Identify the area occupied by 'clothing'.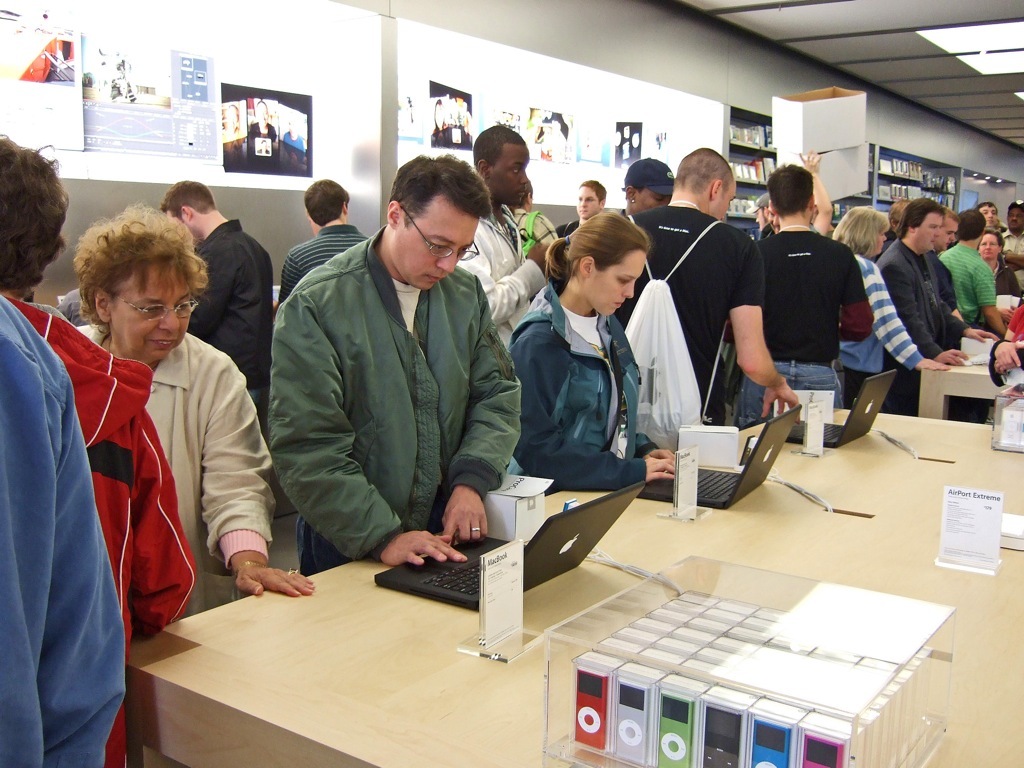
Area: bbox=[838, 253, 922, 416].
